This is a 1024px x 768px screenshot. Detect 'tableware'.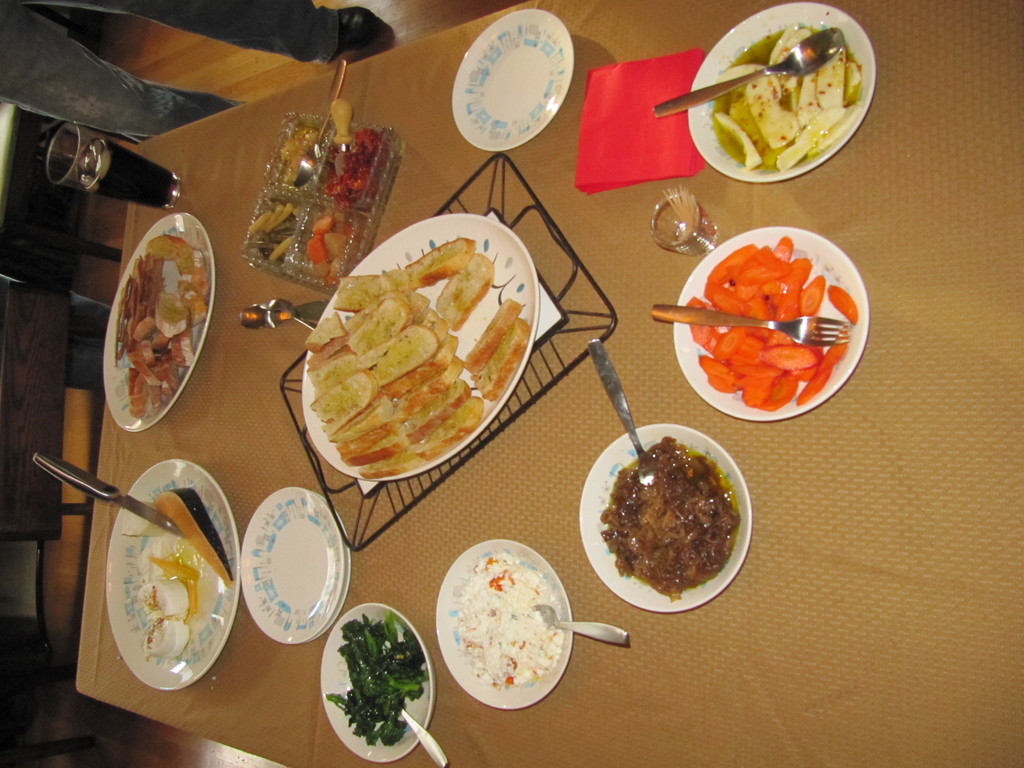
bbox=(578, 419, 752, 613).
